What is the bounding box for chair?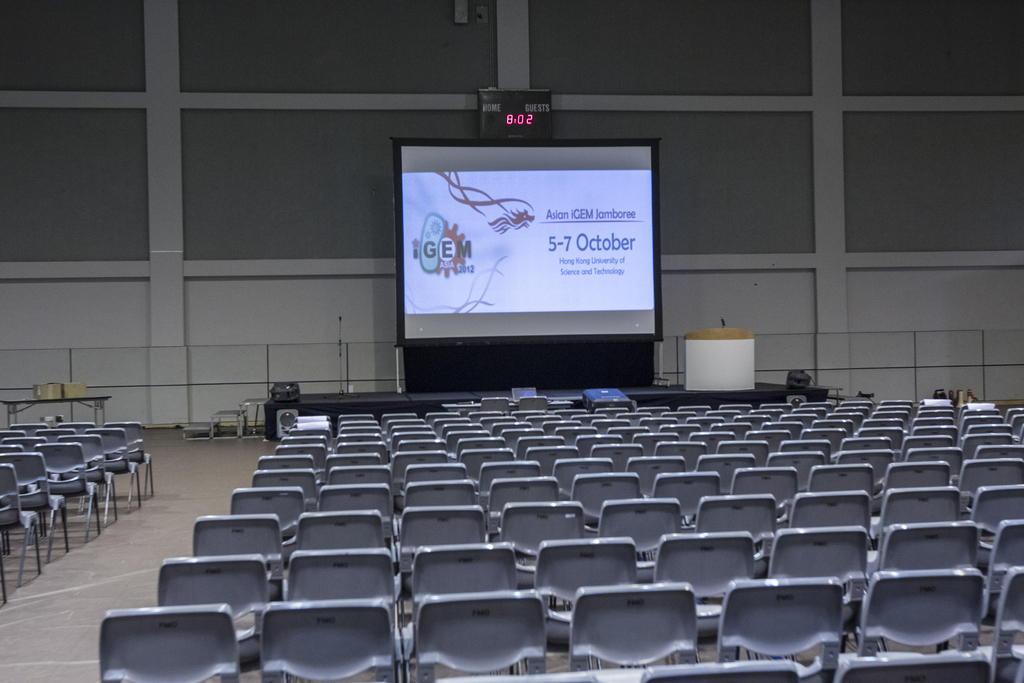
bbox(402, 460, 470, 486).
